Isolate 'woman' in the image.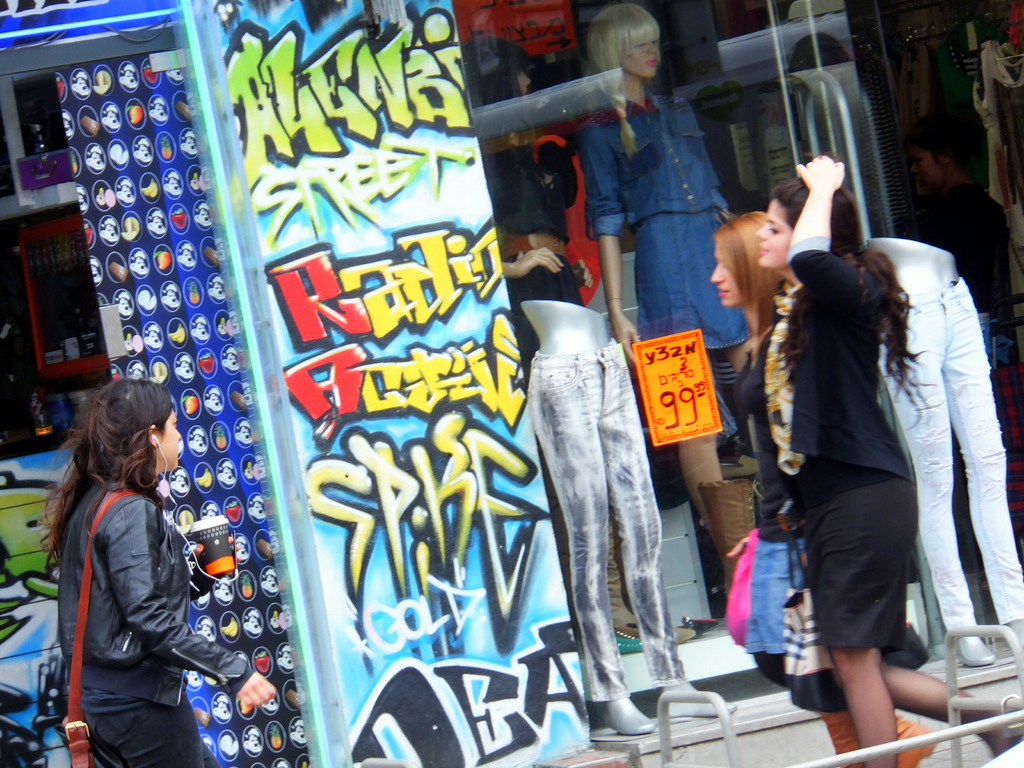
Isolated region: 35:342:221:765.
